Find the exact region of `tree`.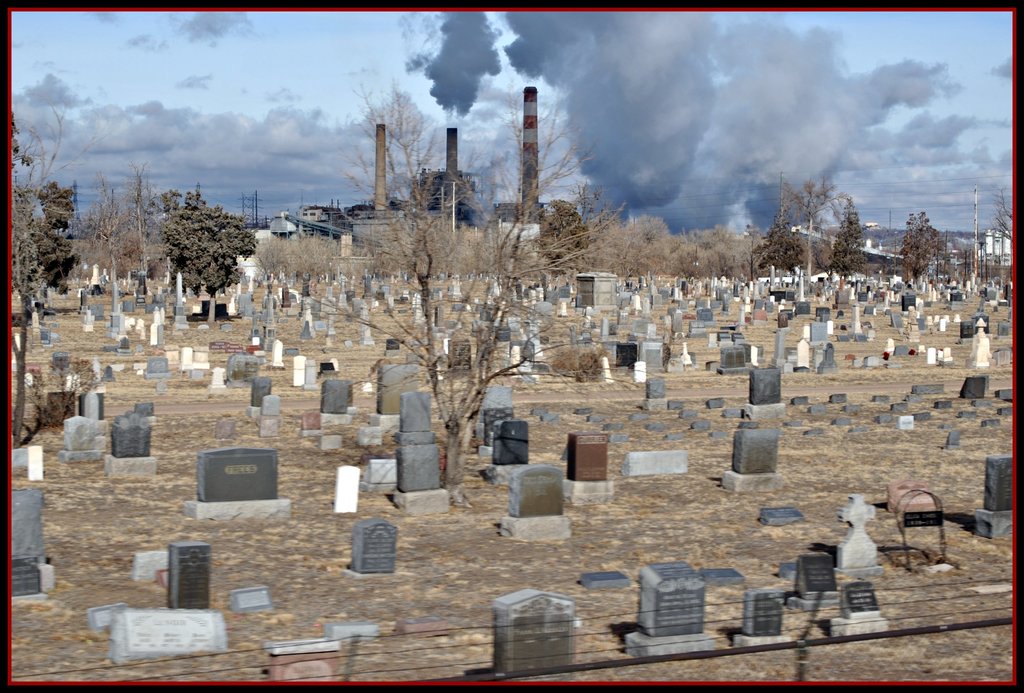
Exact region: 326 136 585 484.
